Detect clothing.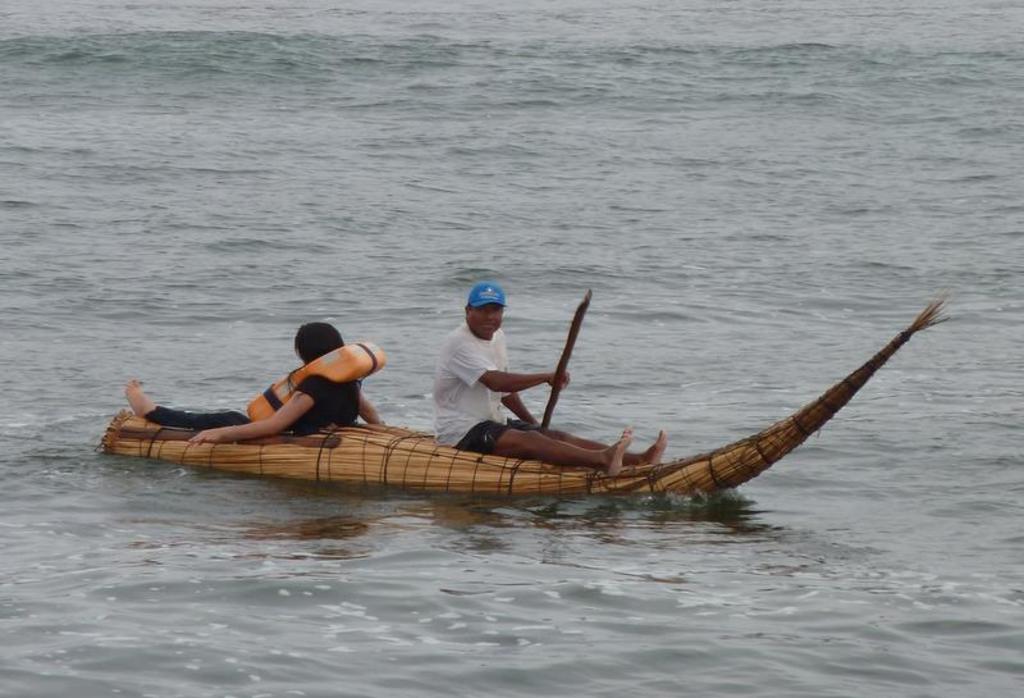
Detected at <region>424, 287, 541, 432</region>.
